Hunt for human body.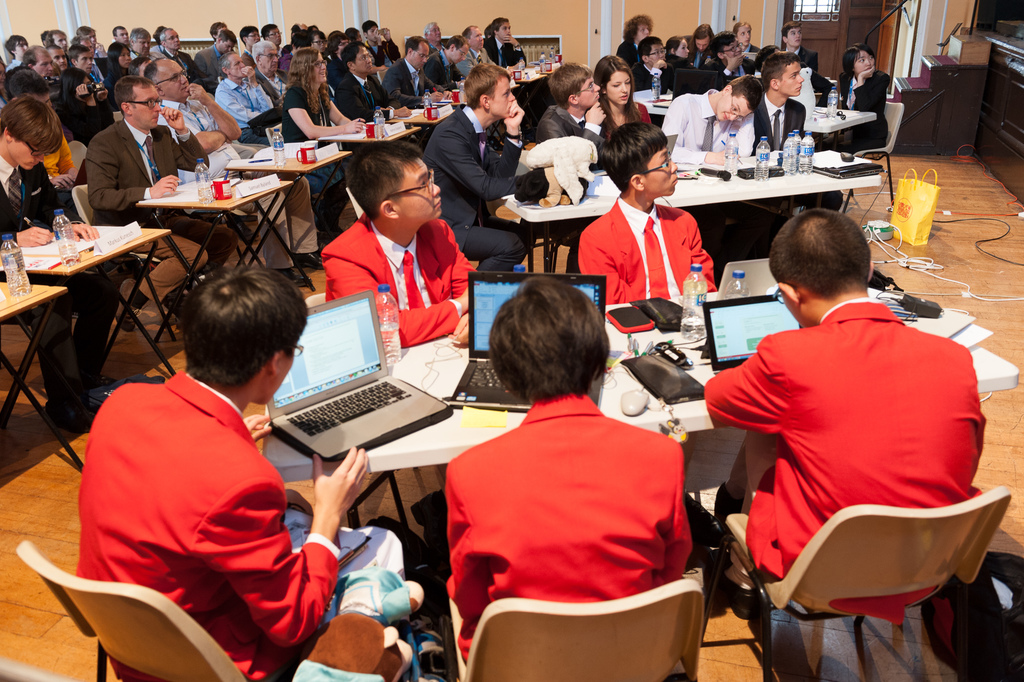
Hunted down at 84 77 207 217.
